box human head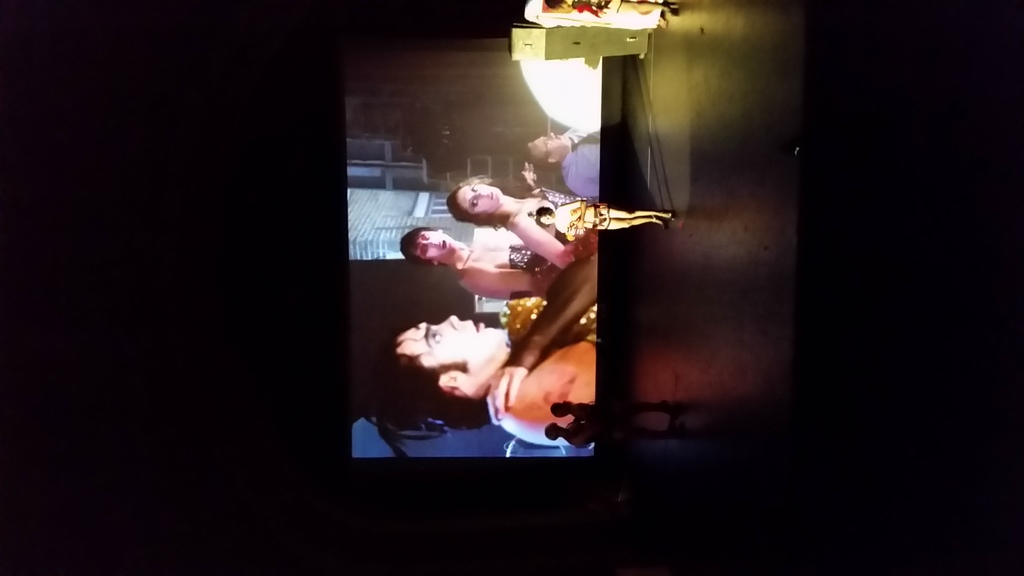
<region>440, 169, 515, 228</region>
